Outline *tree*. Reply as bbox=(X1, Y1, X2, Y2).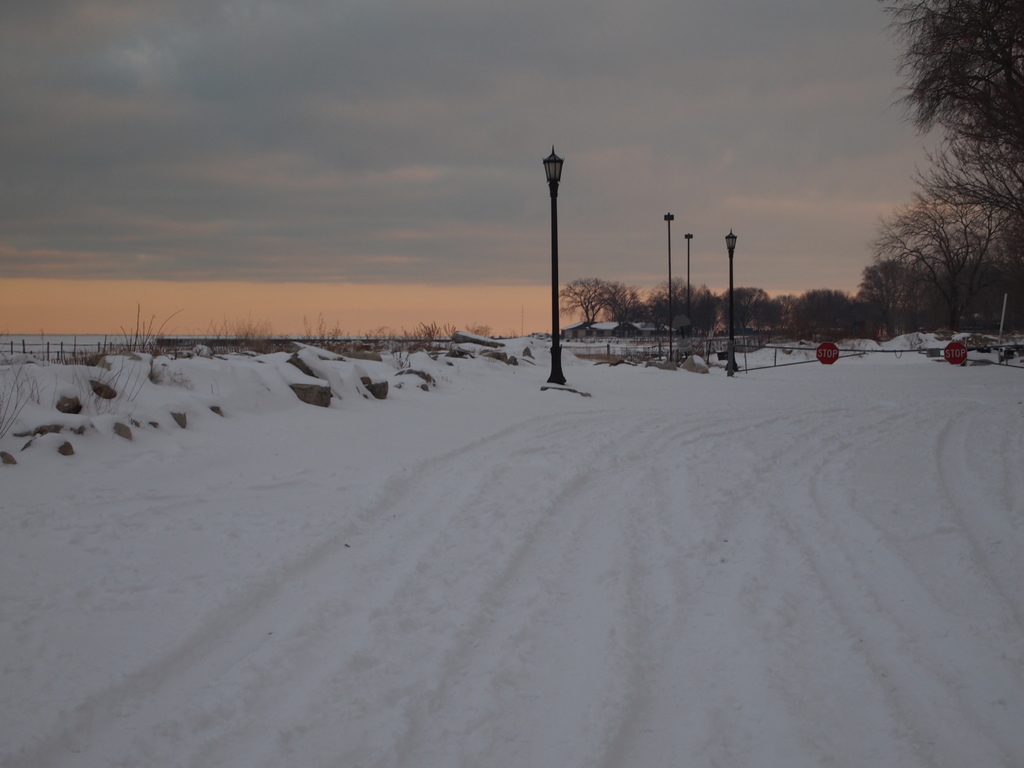
bbox=(589, 280, 643, 337).
